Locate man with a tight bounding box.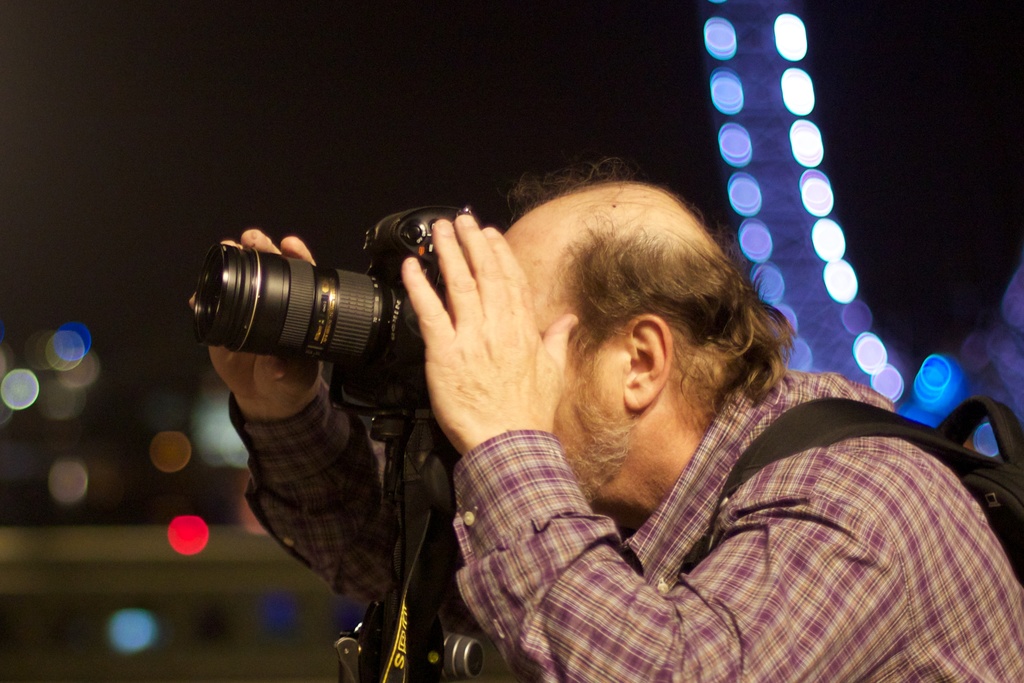
<box>215,158,1007,662</box>.
